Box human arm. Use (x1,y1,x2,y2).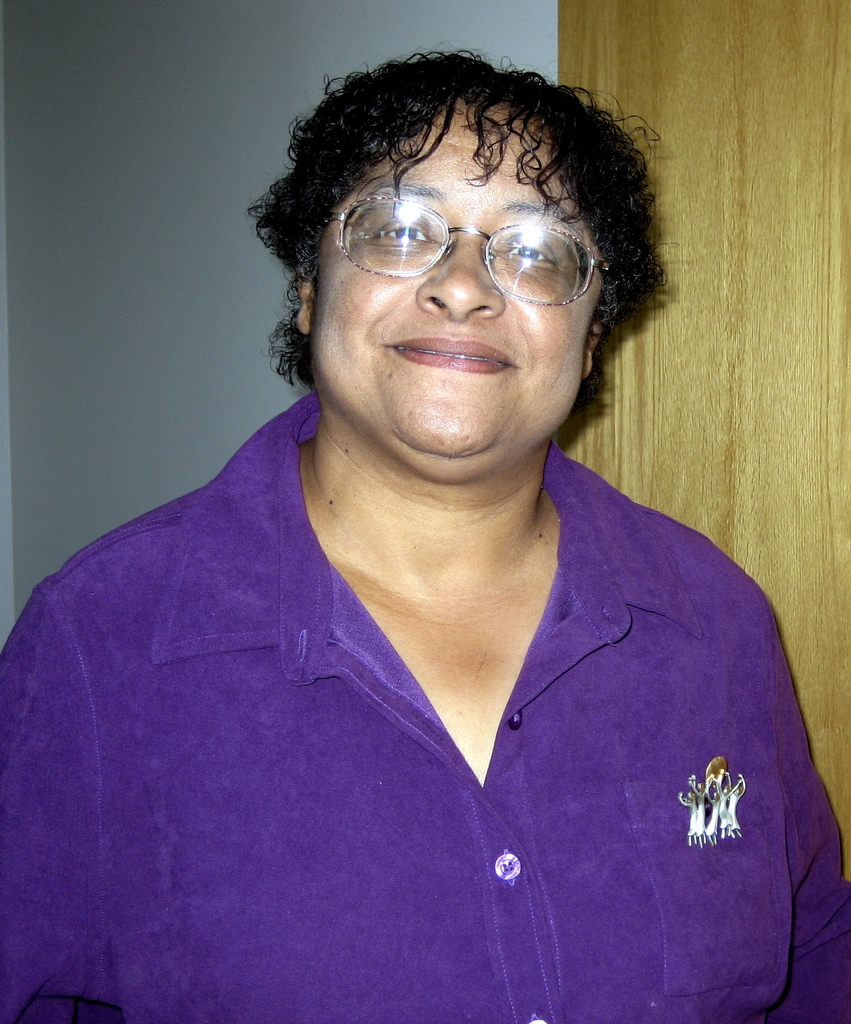
(0,566,140,1023).
